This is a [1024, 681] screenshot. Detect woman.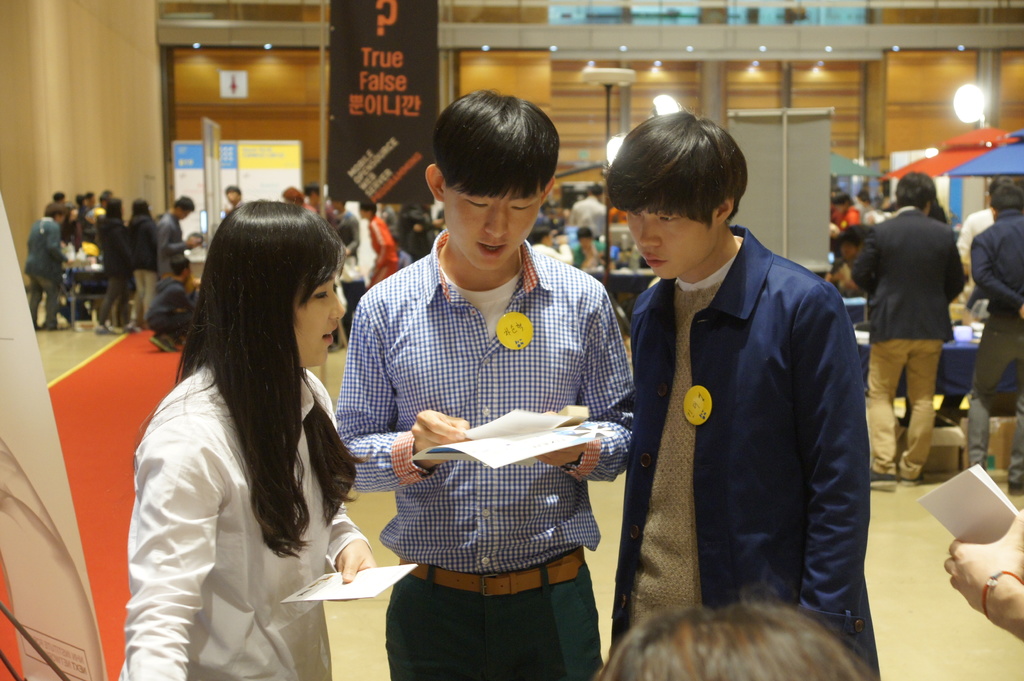
(left=126, top=166, right=375, bottom=680).
